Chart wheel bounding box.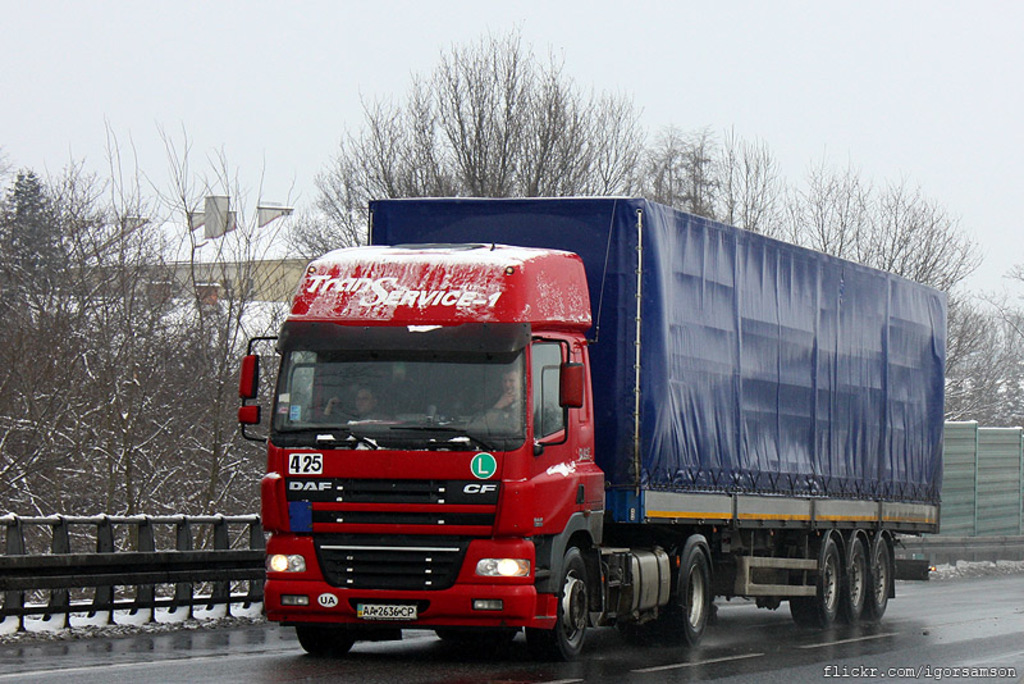
Charted: x1=833 y1=537 x2=867 y2=621.
